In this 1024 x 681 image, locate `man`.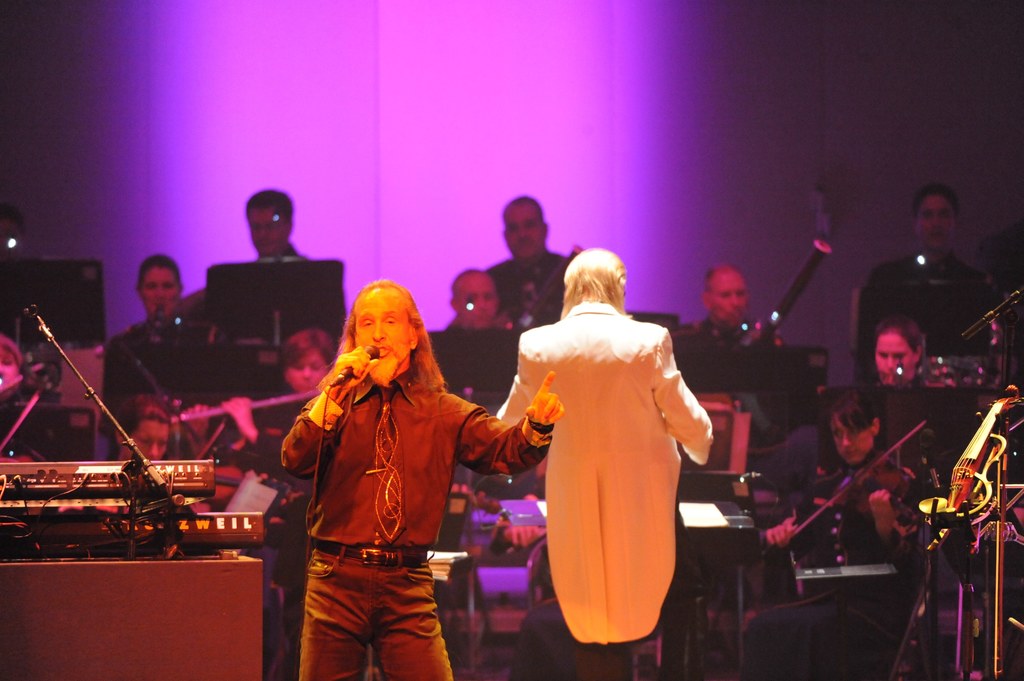
Bounding box: (865,315,921,382).
